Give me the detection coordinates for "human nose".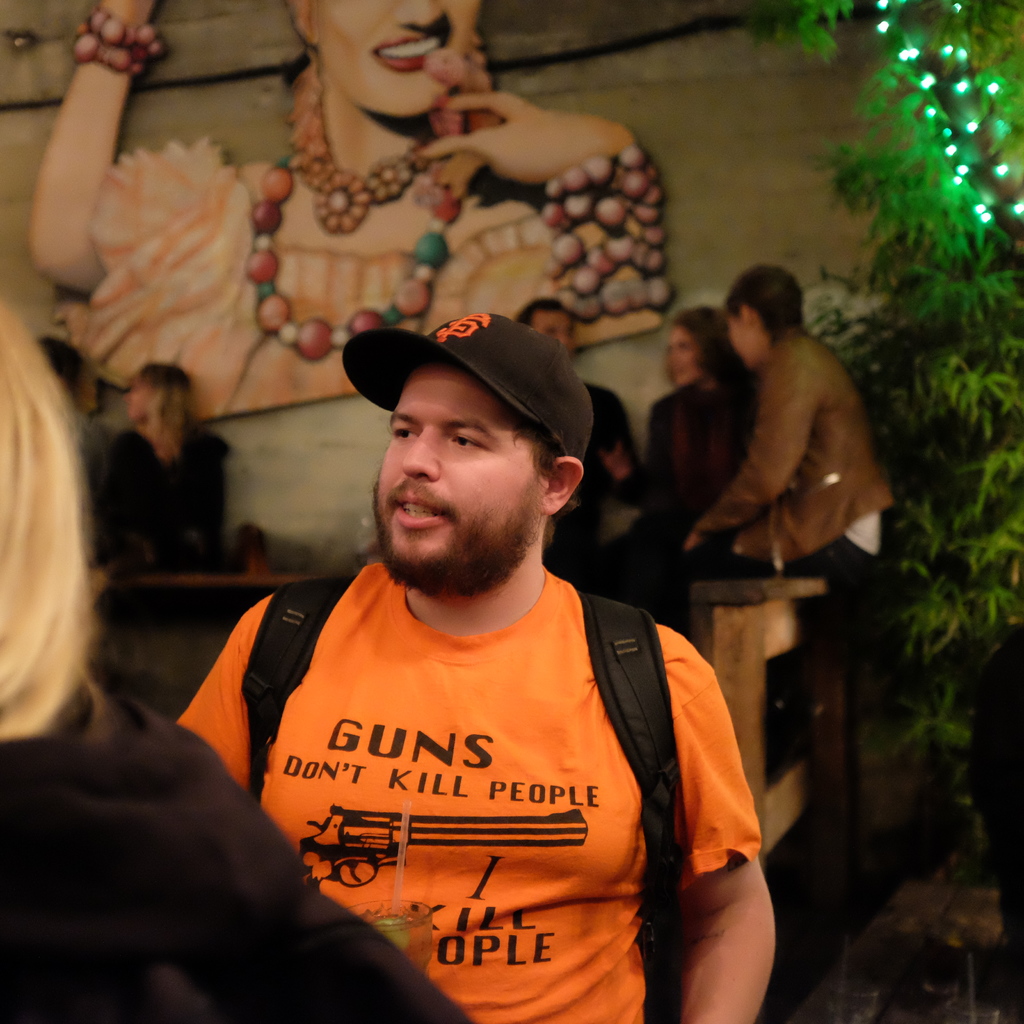
x1=393 y1=0 x2=449 y2=29.
